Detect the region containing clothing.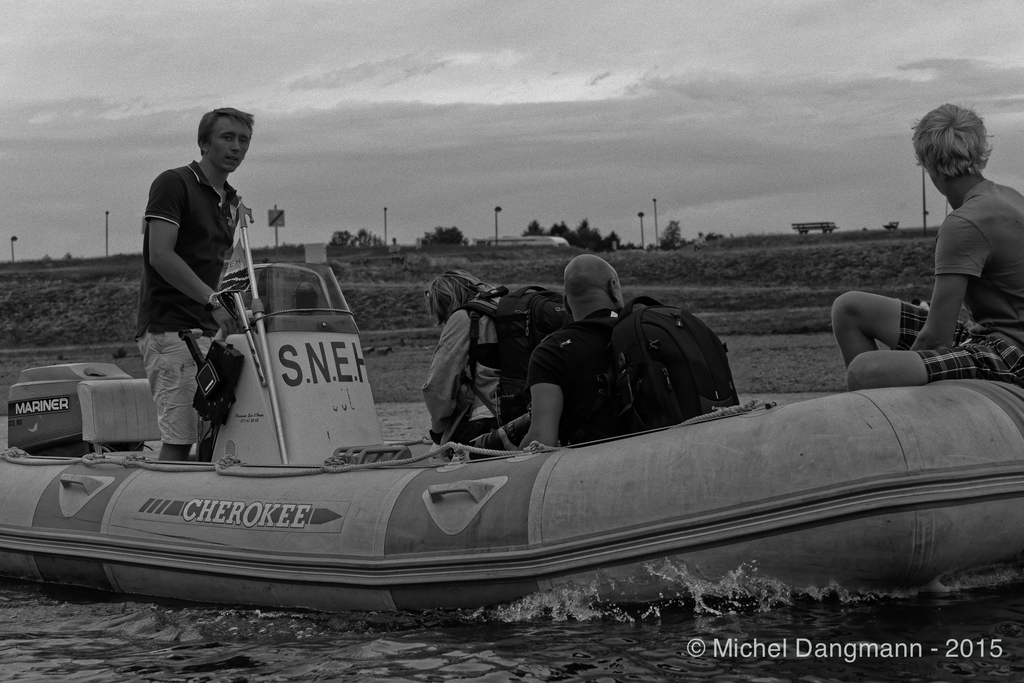
134,160,247,450.
